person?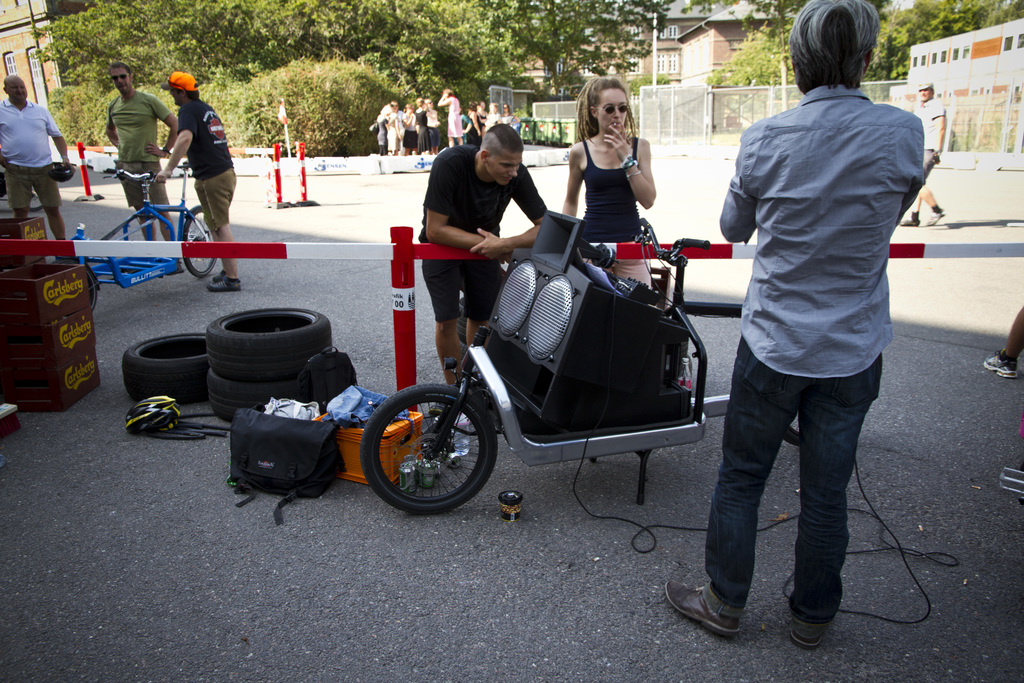
region(0, 71, 78, 250)
